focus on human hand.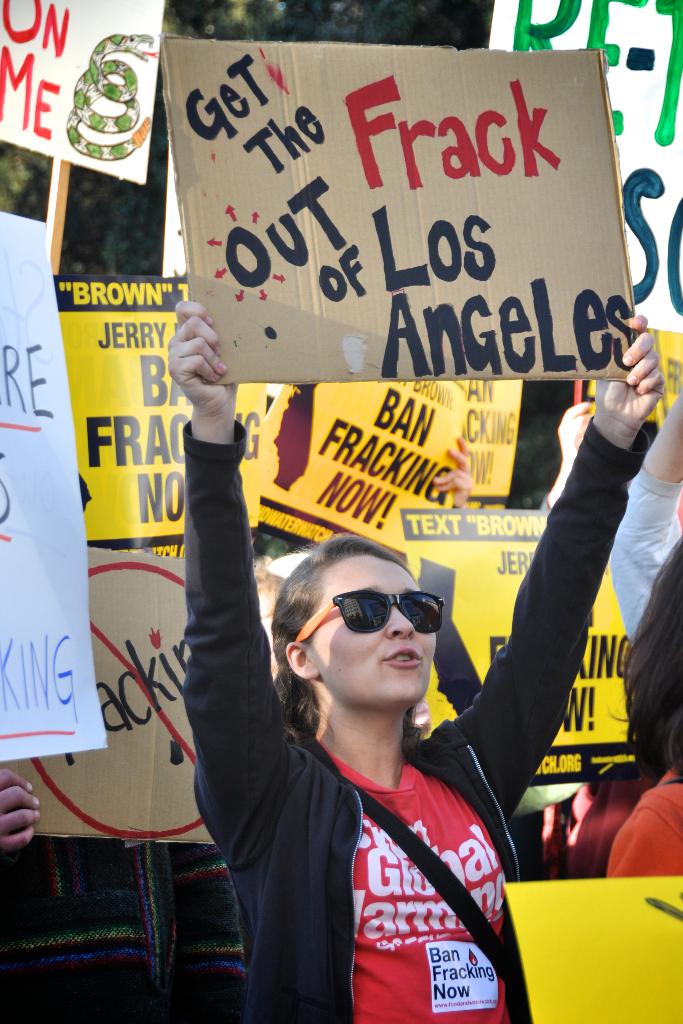
Focused at [0,764,41,853].
